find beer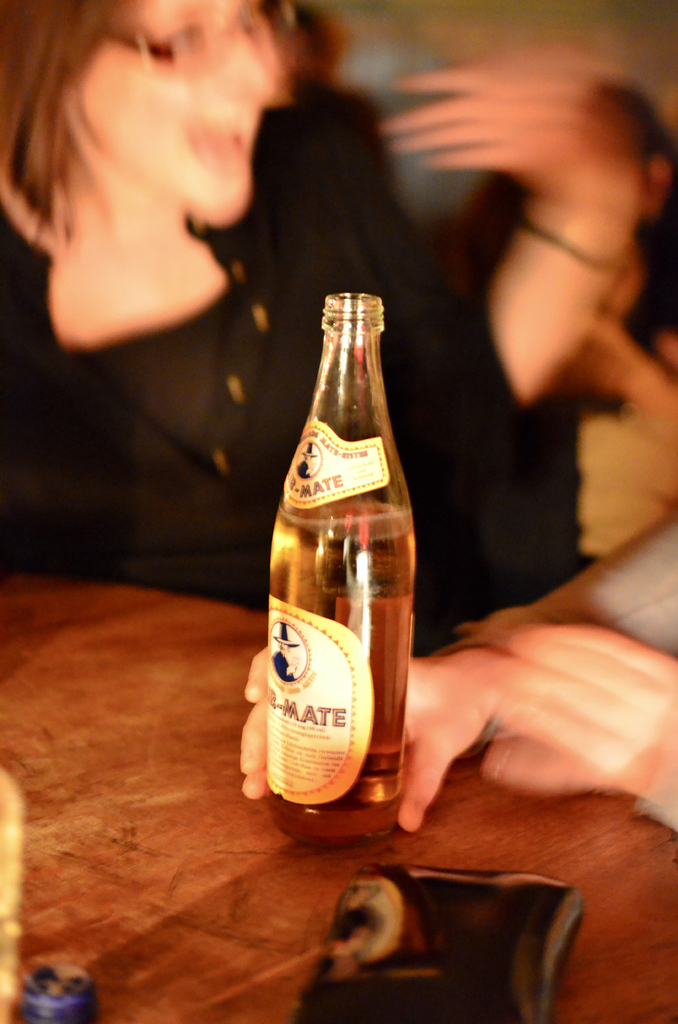
x1=261, y1=288, x2=408, y2=851
